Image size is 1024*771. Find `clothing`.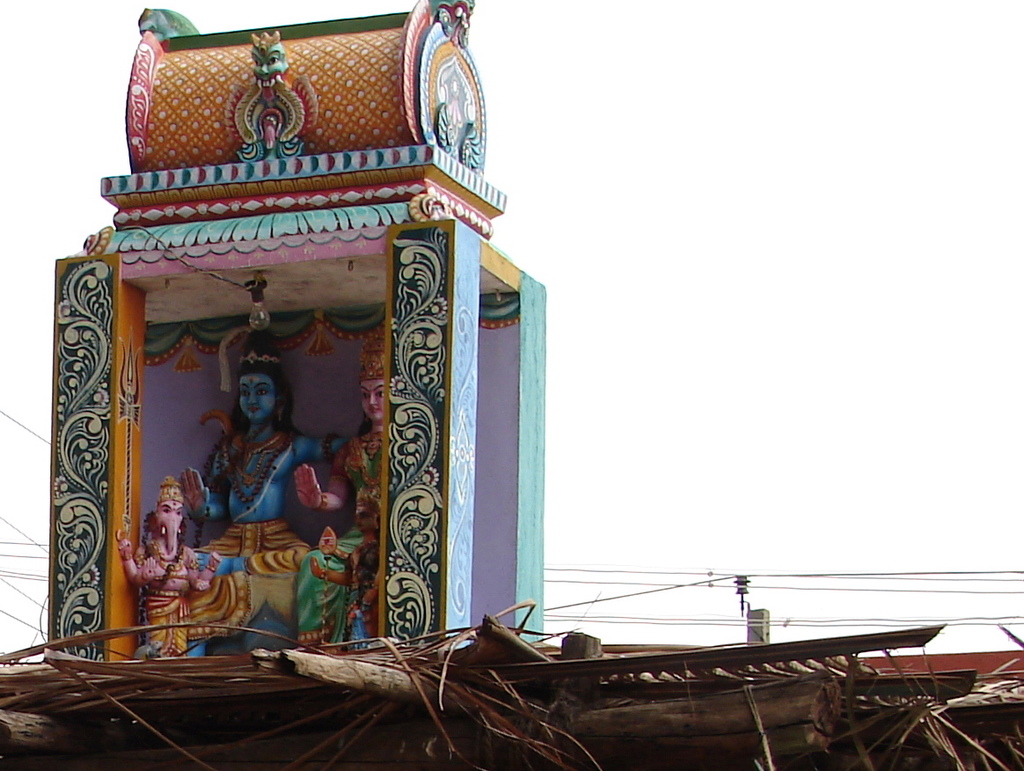
x1=343, y1=590, x2=377, y2=641.
